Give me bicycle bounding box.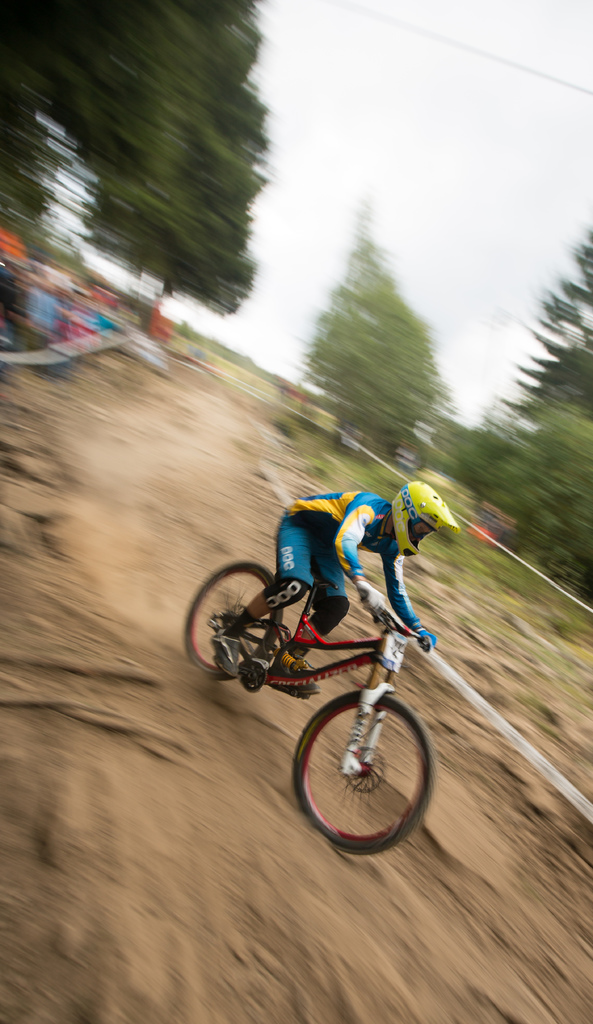
bbox(210, 546, 464, 849).
